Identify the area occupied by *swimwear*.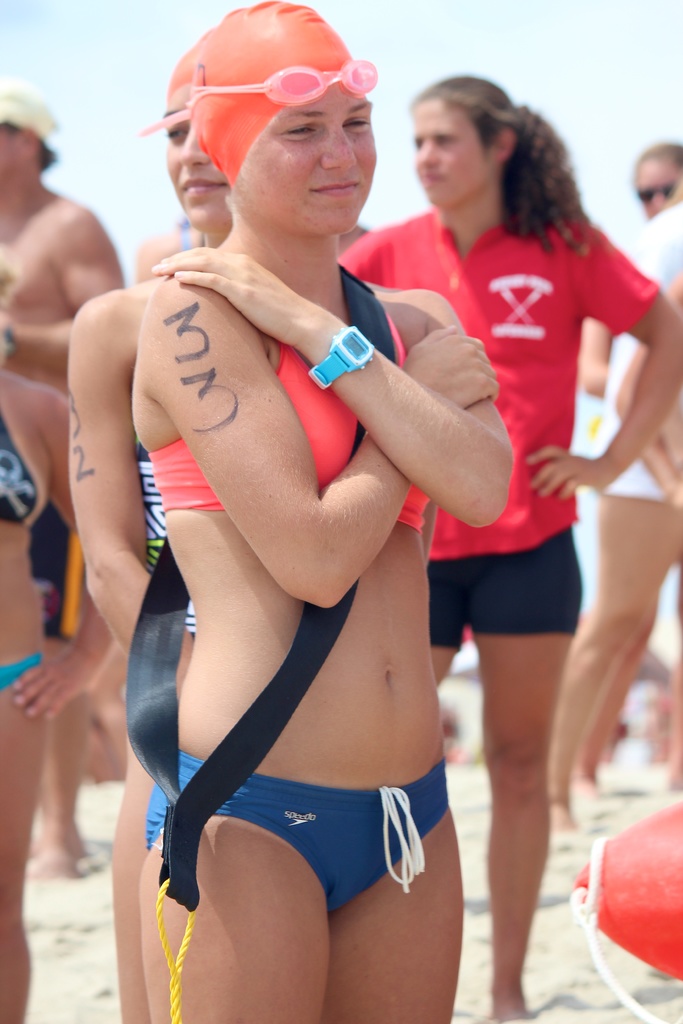
Area: x1=0, y1=646, x2=51, y2=691.
